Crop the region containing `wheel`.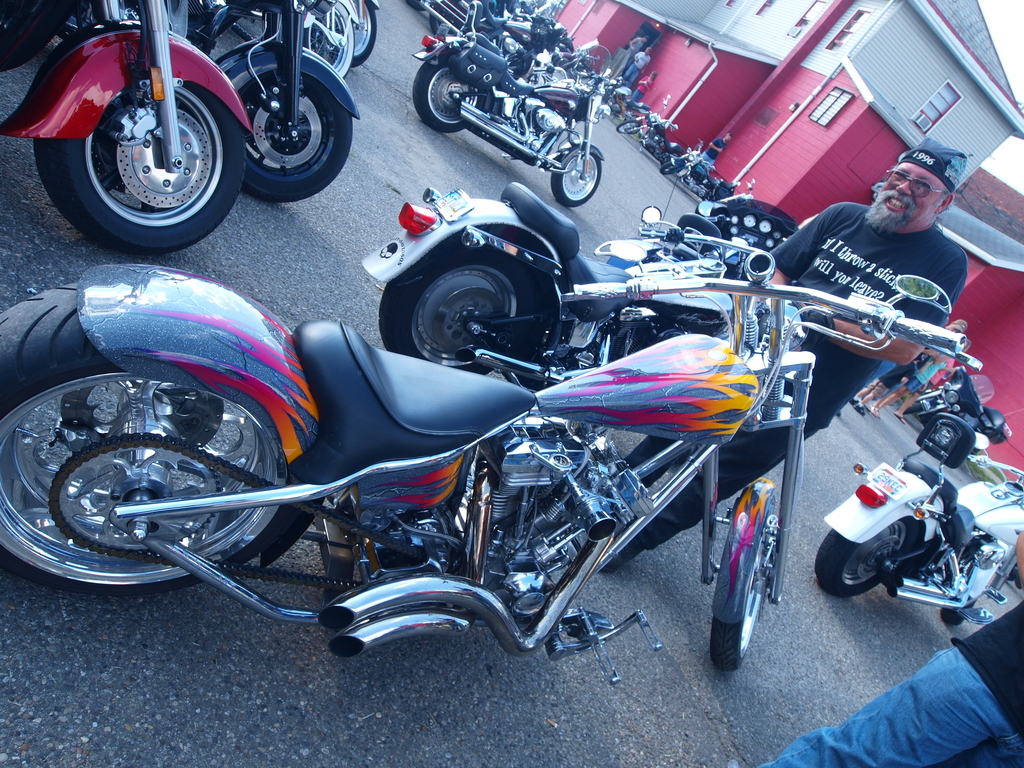
Crop region: 554/56/573/71.
